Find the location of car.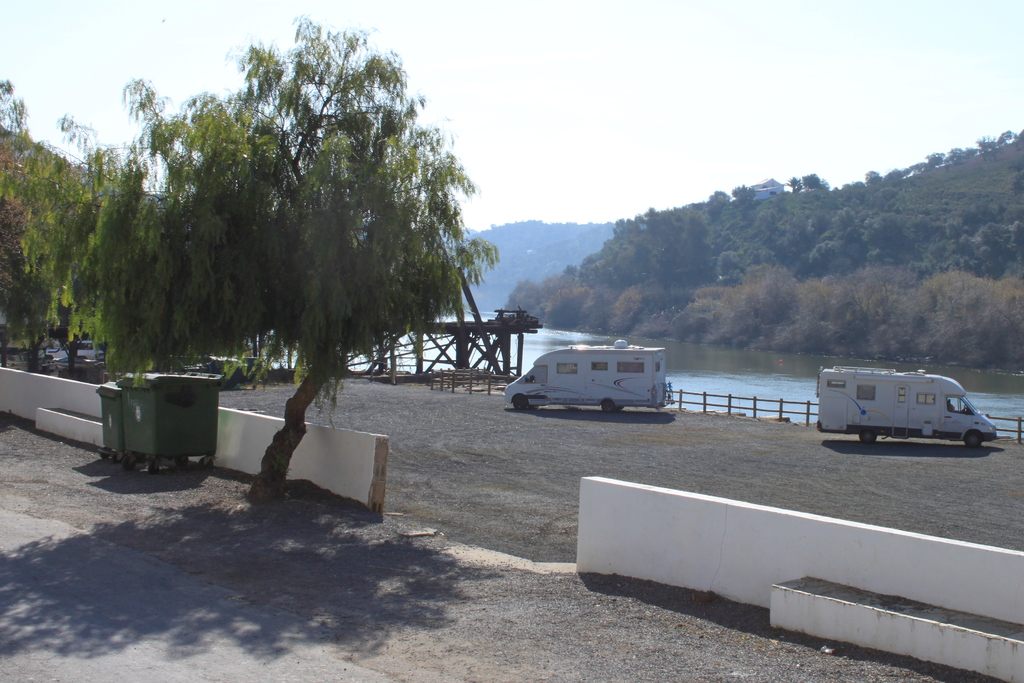
Location: 46,339,104,362.
